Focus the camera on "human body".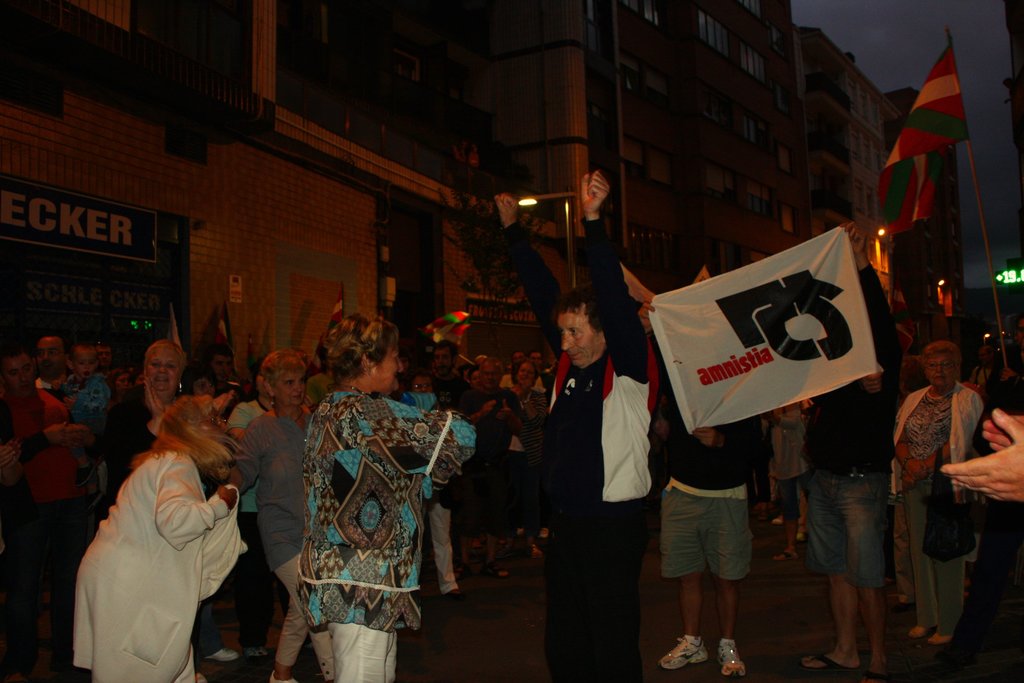
Focus region: 493:167:655:682.
